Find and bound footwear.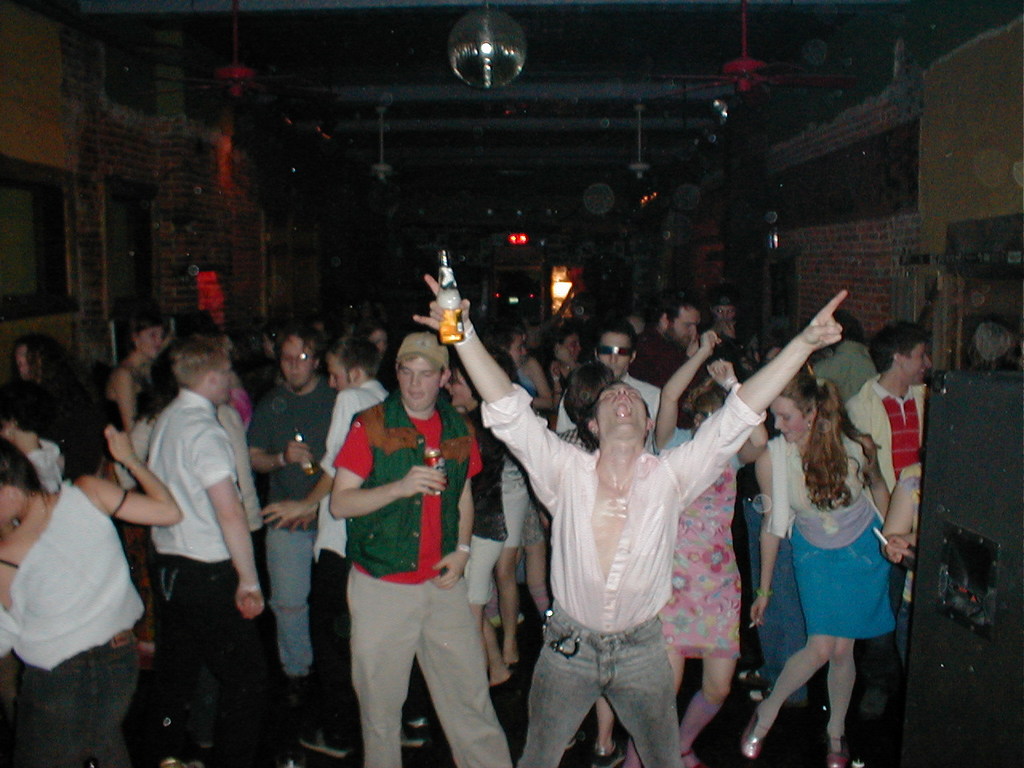
Bound: 506/645/523/673.
